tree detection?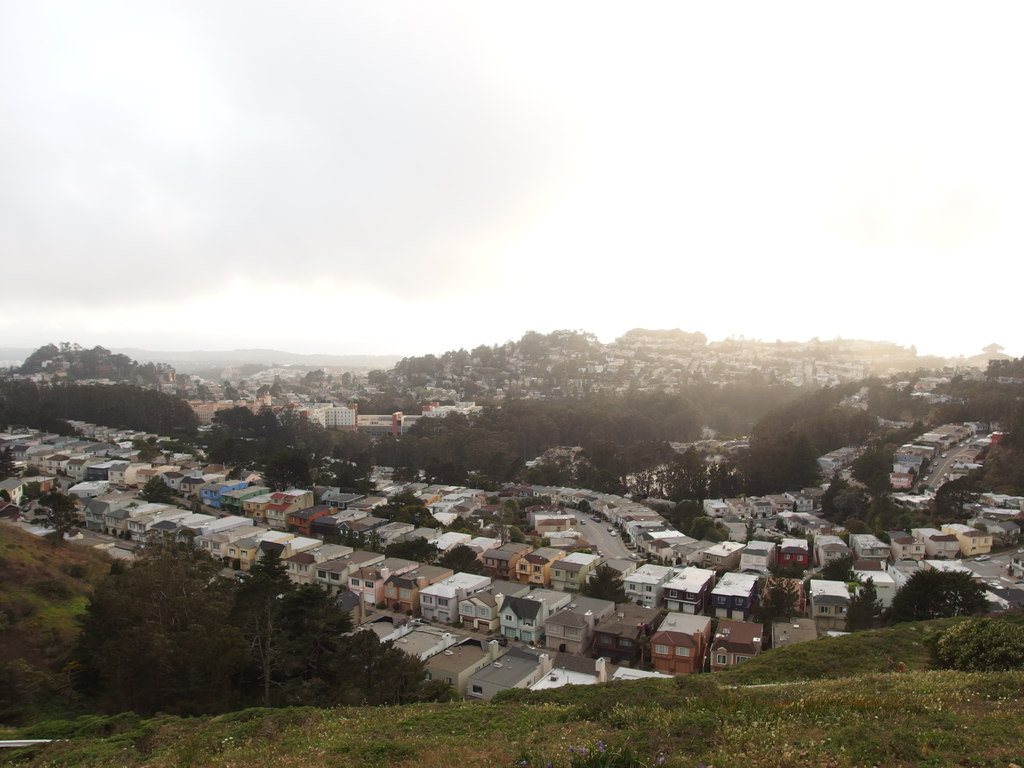
bbox=[578, 499, 589, 515]
